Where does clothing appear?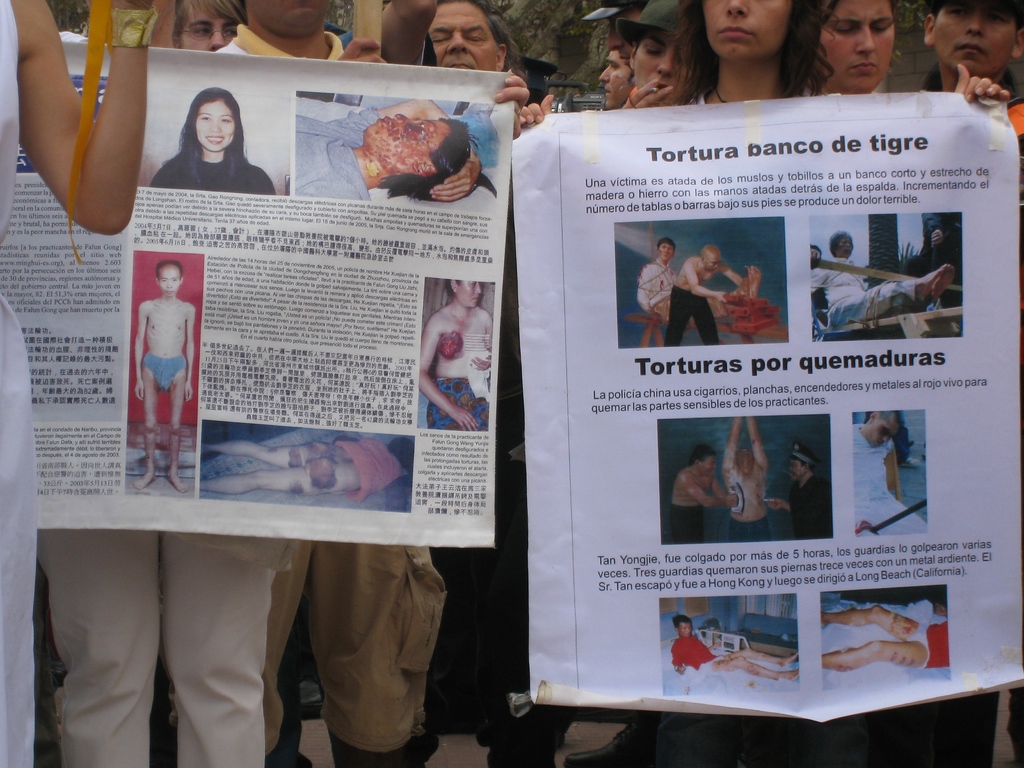
Appears at [428, 381, 491, 434].
